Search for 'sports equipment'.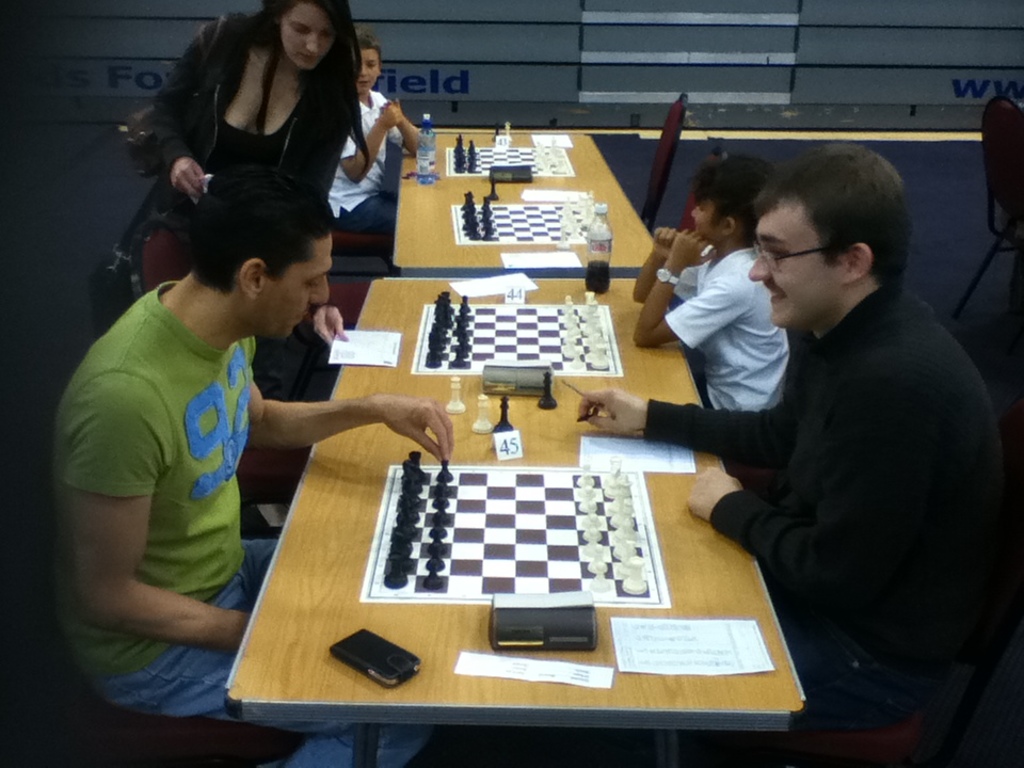
Found at region(535, 370, 554, 409).
